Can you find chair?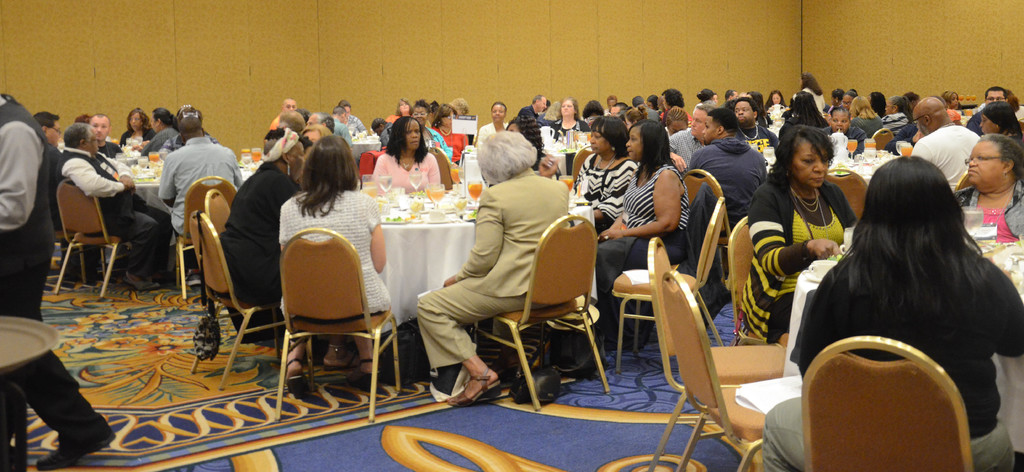
Yes, bounding box: [644,242,795,471].
